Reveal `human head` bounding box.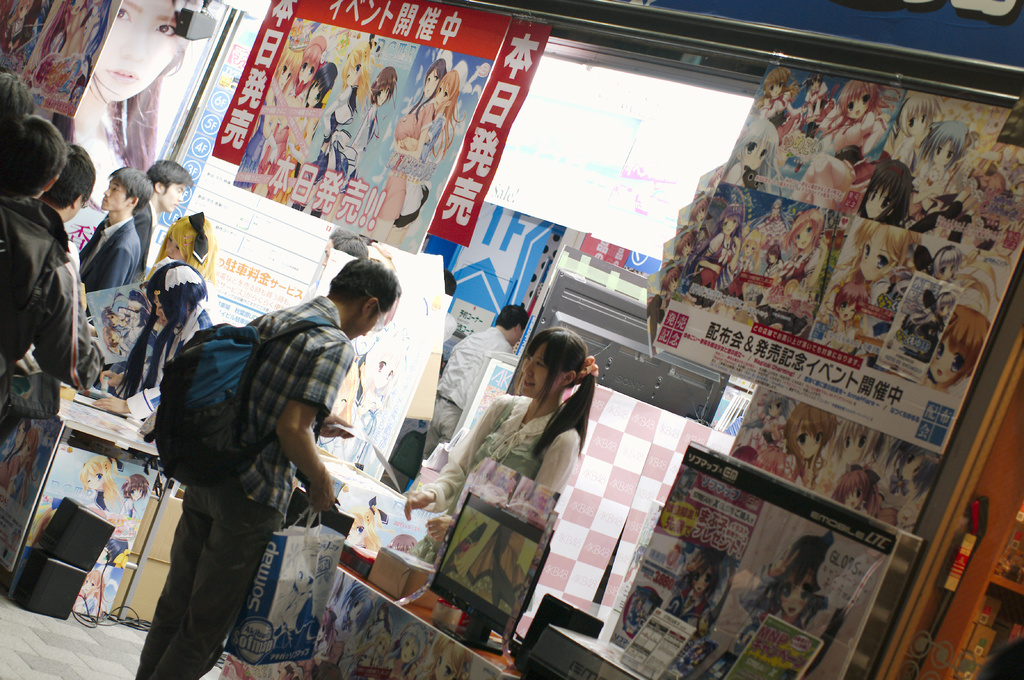
Revealed: [left=102, top=306, right=120, bottom=328].
